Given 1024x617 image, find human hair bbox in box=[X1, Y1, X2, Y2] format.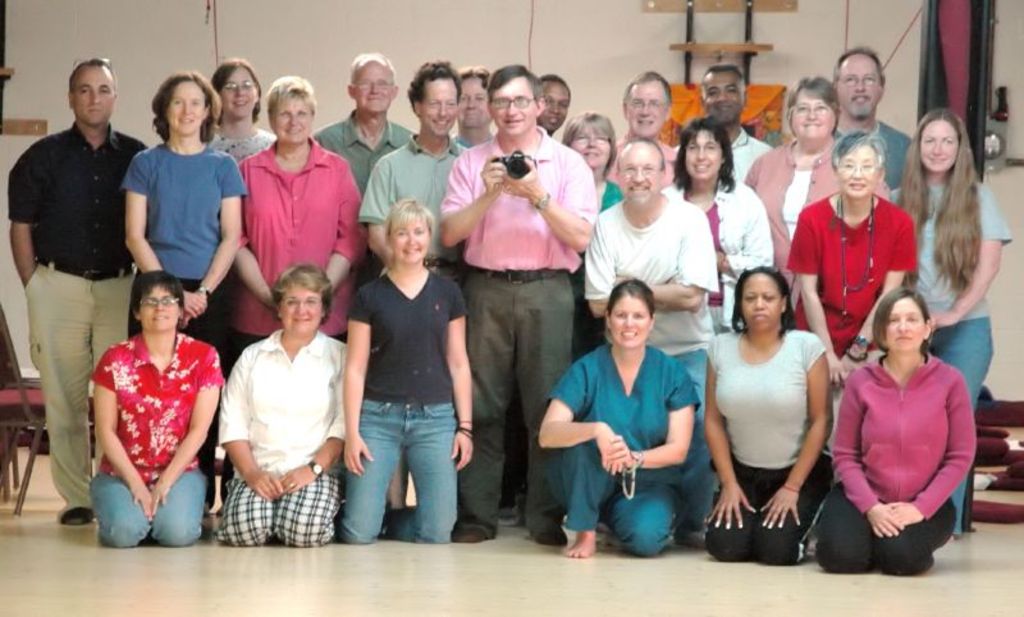
box=[604, 275, 650, 315].
